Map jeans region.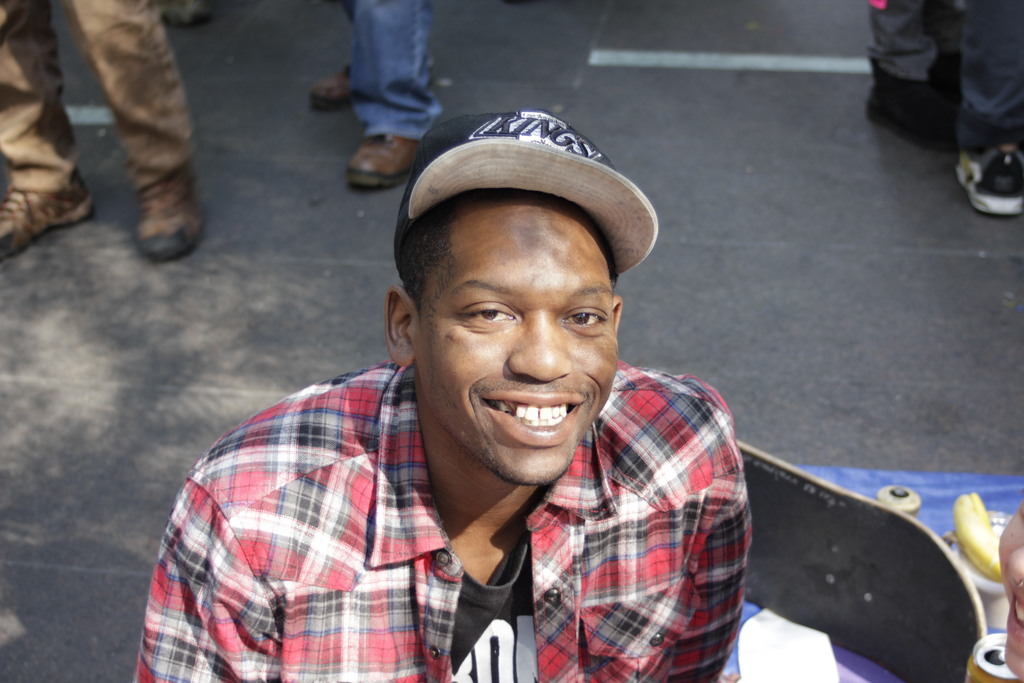
Mapped to bbox(26, 6, 218, 263).
